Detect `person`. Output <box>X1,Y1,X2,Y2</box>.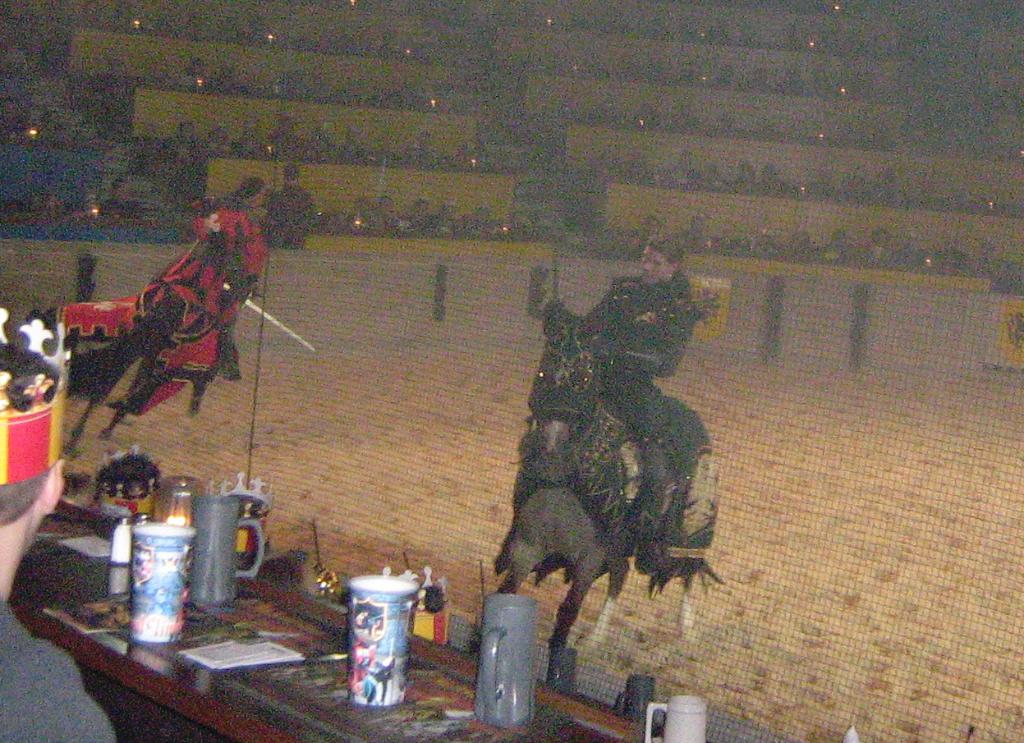
<box>0,343,116,742</box>.
